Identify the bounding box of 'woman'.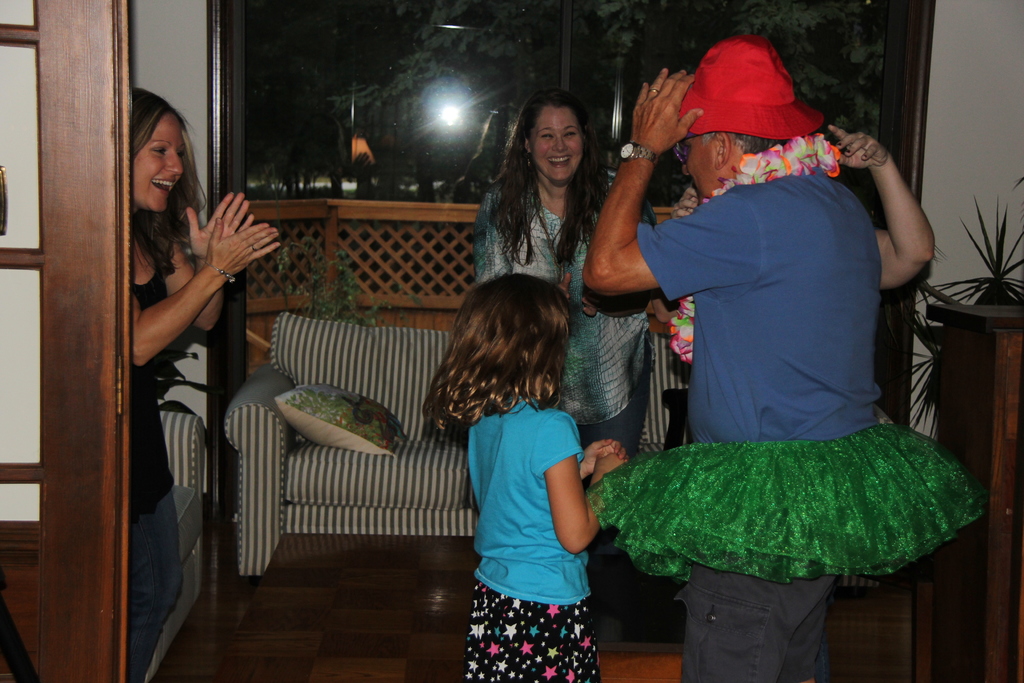
[472, 89, 656, 459].
